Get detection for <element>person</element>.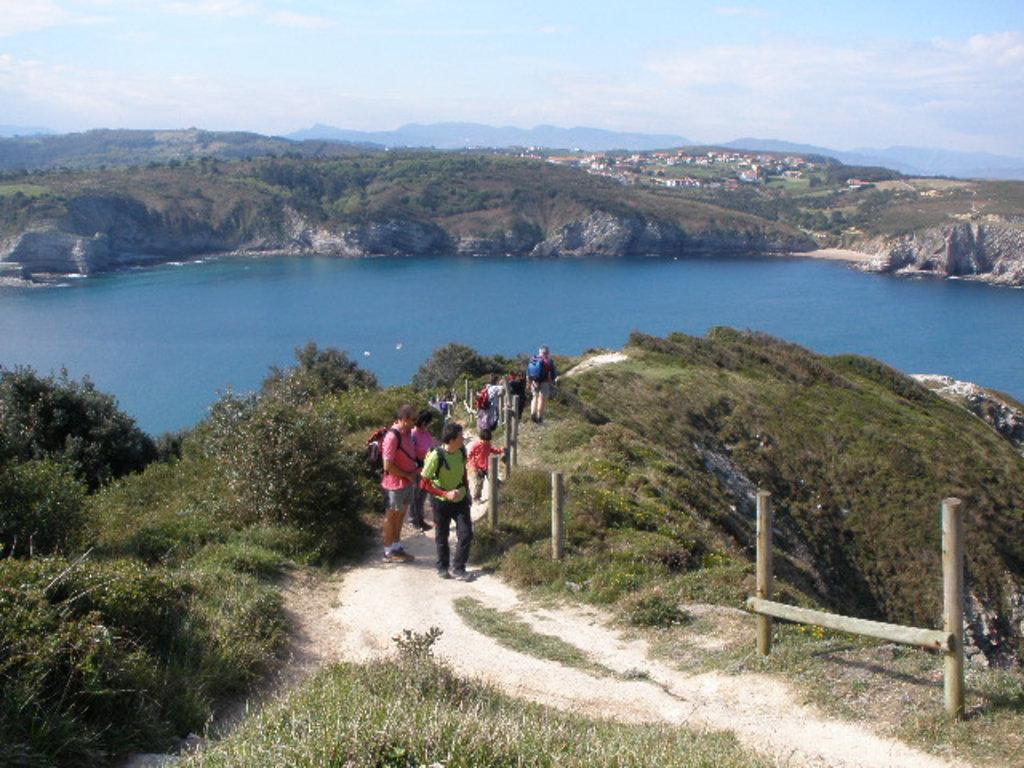
Detection: 520, 339, 566, 427.
